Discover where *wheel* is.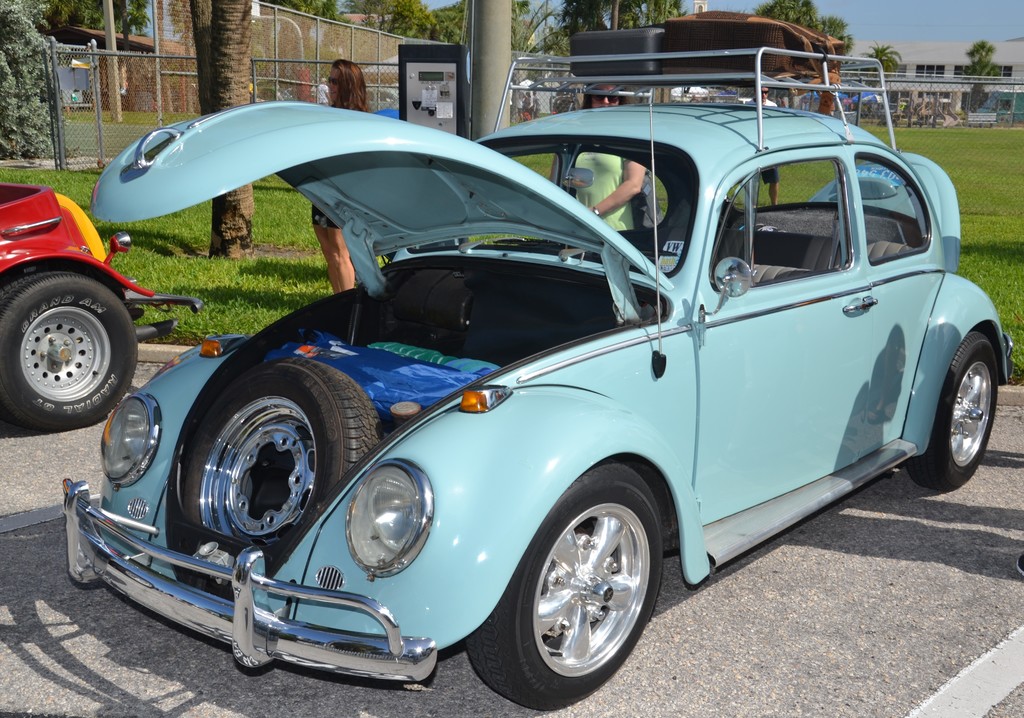
Discovered at 0:275:138:431.
